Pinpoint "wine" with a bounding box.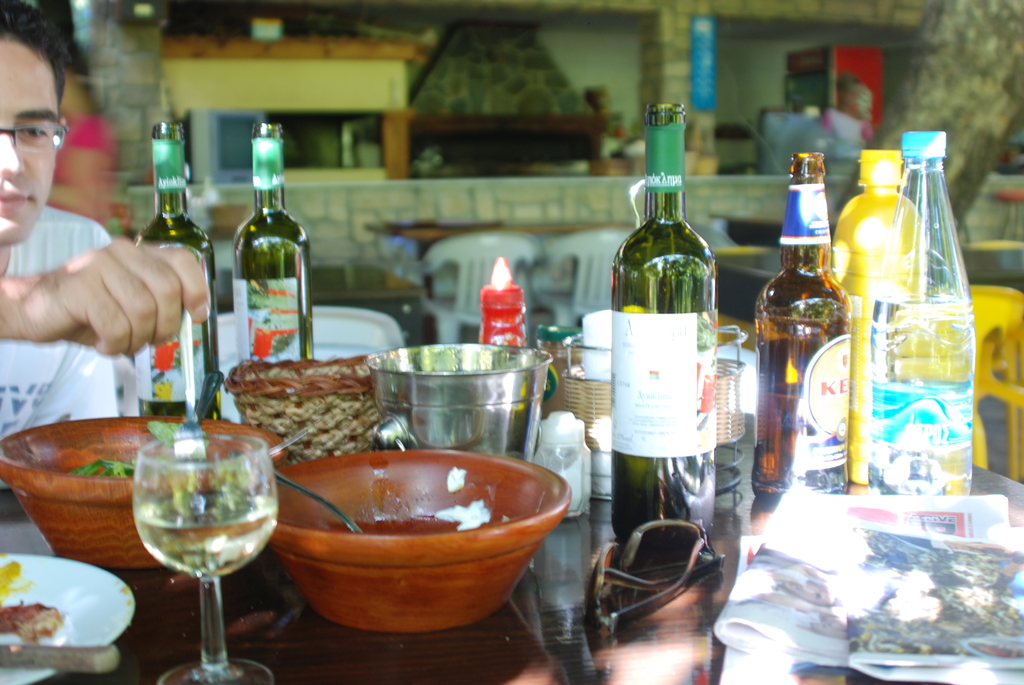
x1=124, y1=114, x2=225, y2=421.
